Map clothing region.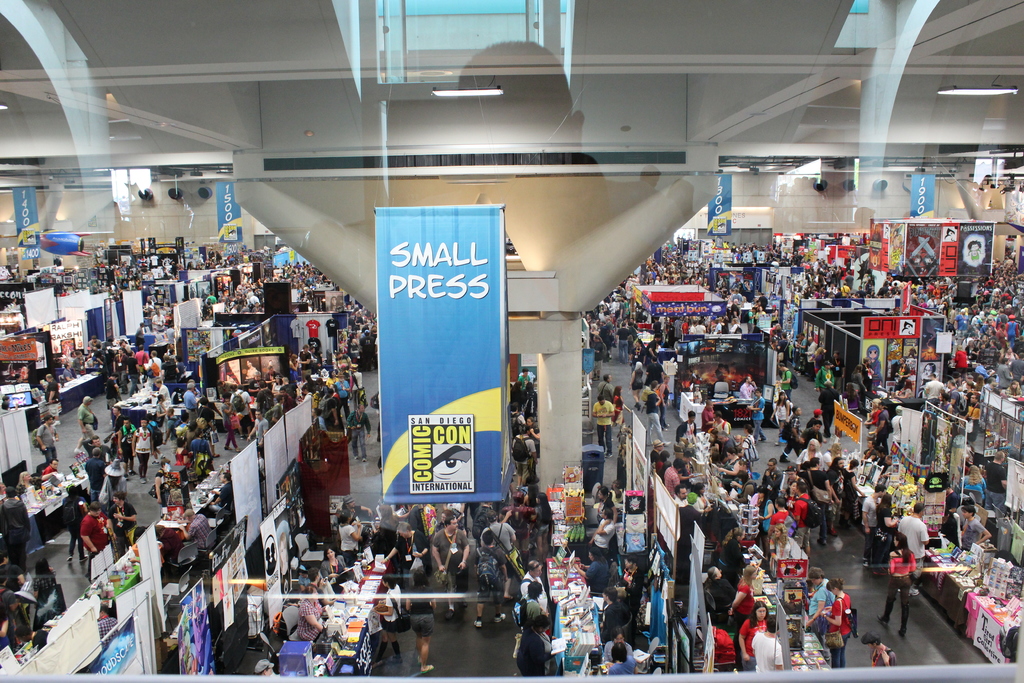
Mapped to [824,468,844,532].
